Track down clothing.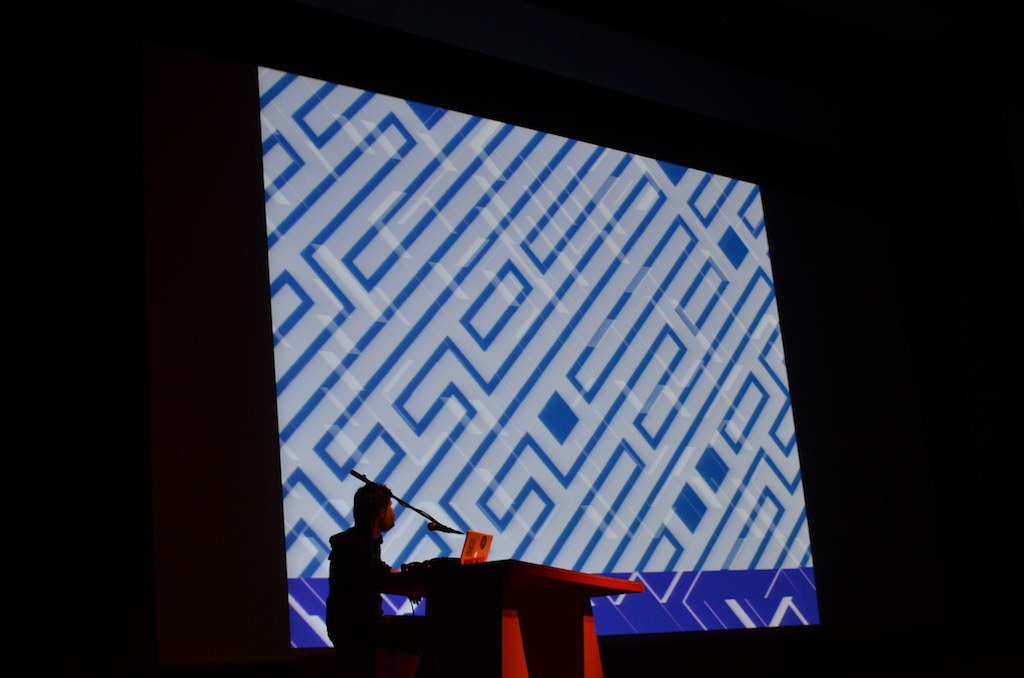
Tracked to Rect(321, 523, 403, 652).
